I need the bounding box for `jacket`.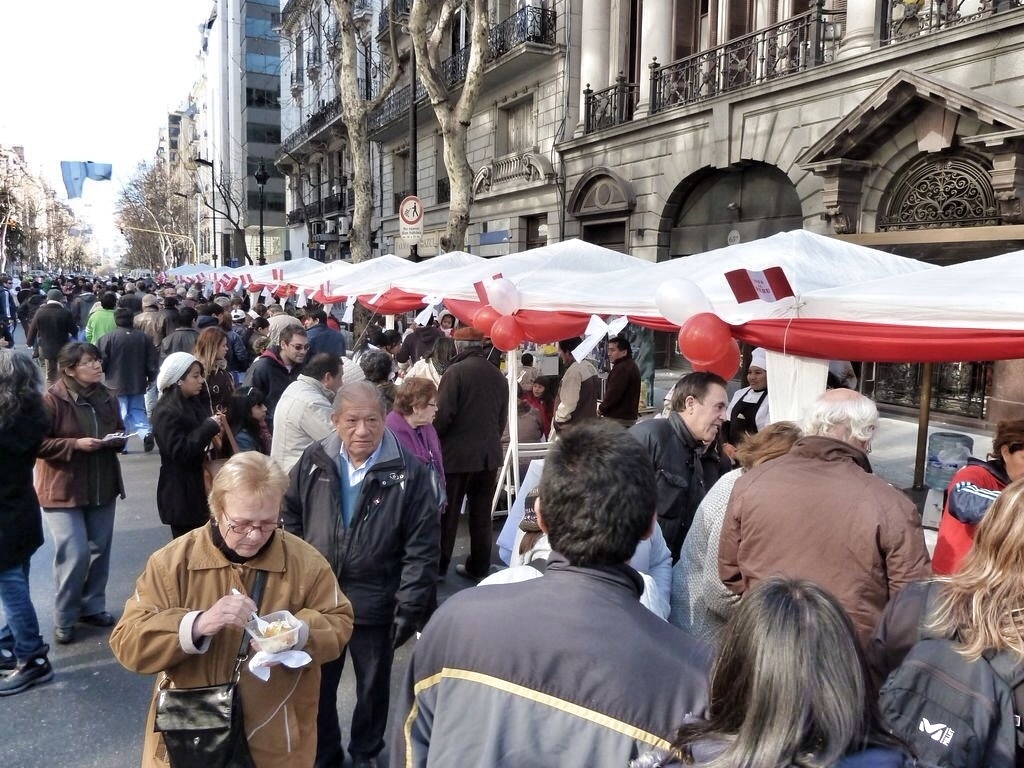
Here it is: [386, 543, 721, 767].
